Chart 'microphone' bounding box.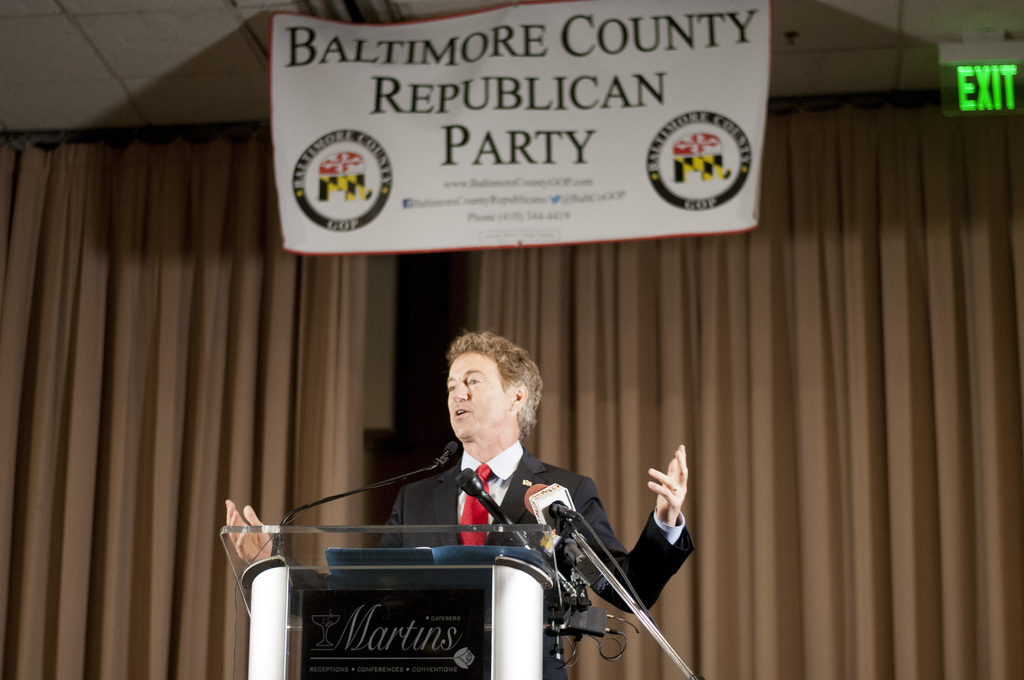
Charted: 455 468 535 549.
